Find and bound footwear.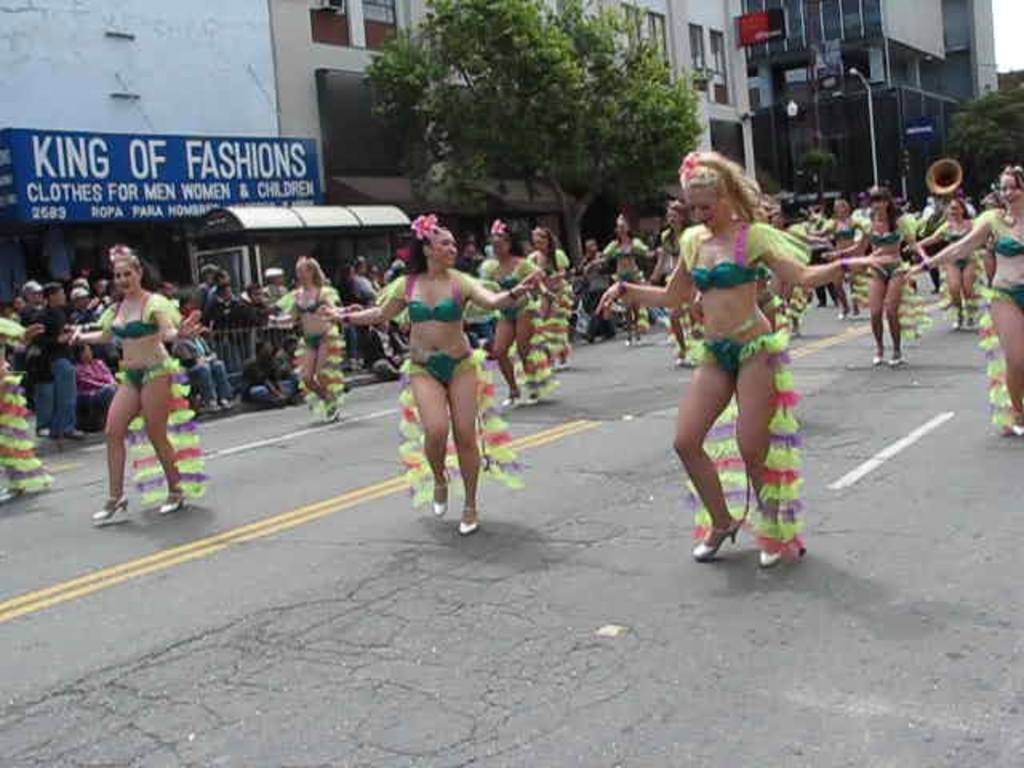
Bound: detection(66, 430, 82, 437).
